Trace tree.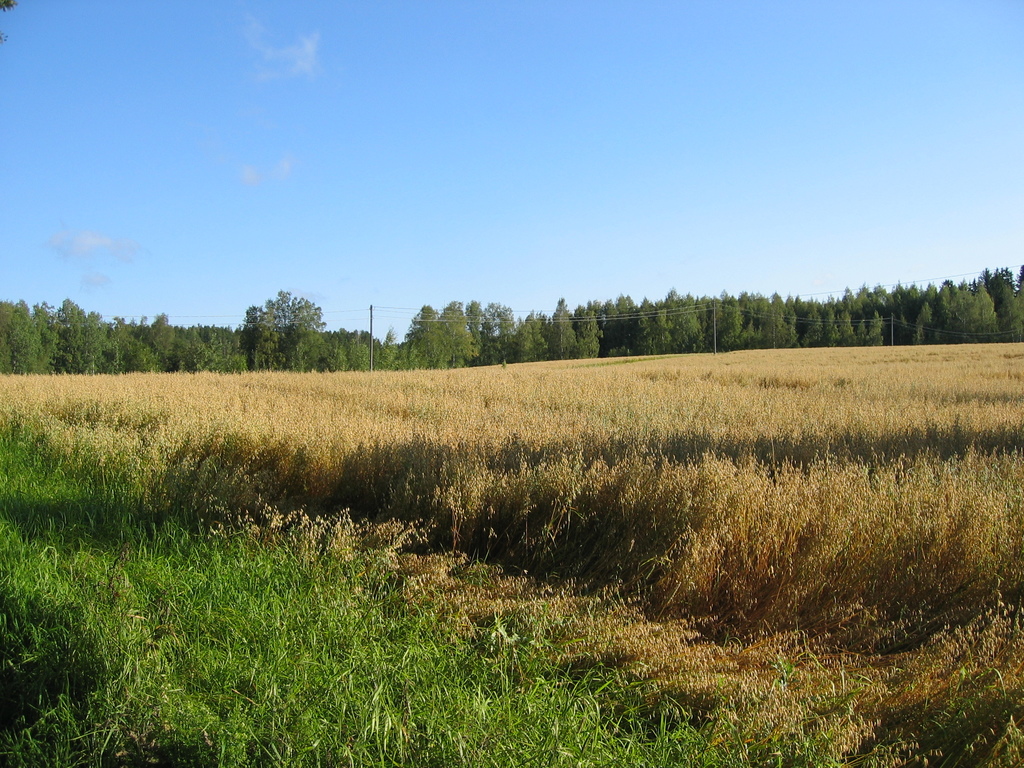
Traced to x1=236, y1=283, x2=335, y2=374.
